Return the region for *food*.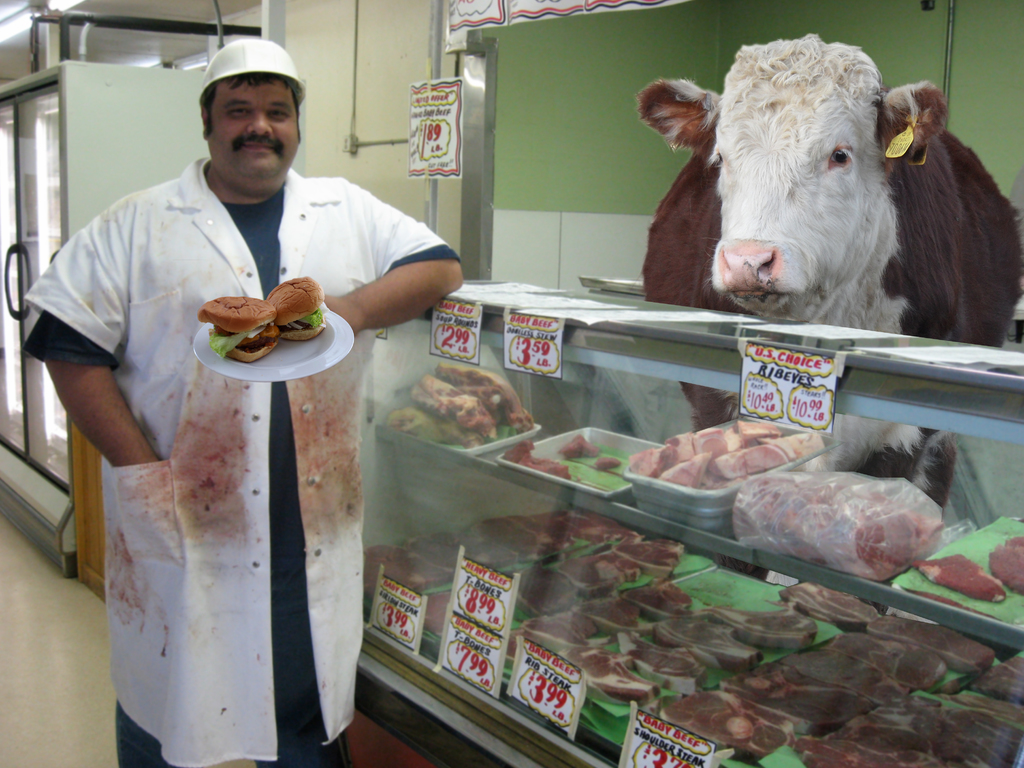
BBox(198, 298, 278, 364).
